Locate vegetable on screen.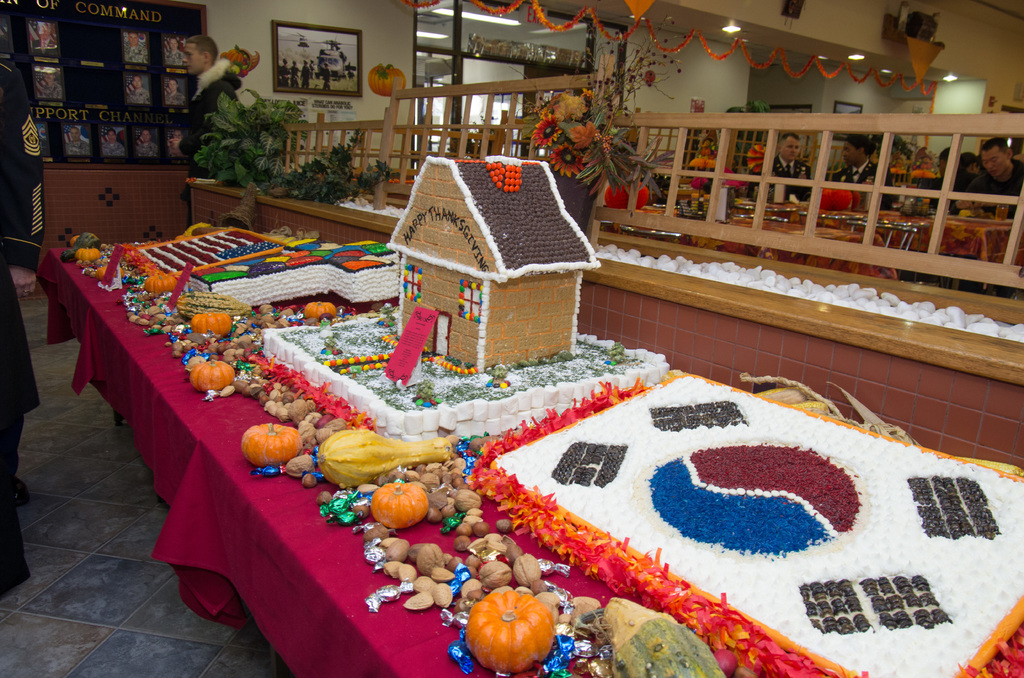
On screen at <bbox>76, 245, 96, 266</bbox>.
